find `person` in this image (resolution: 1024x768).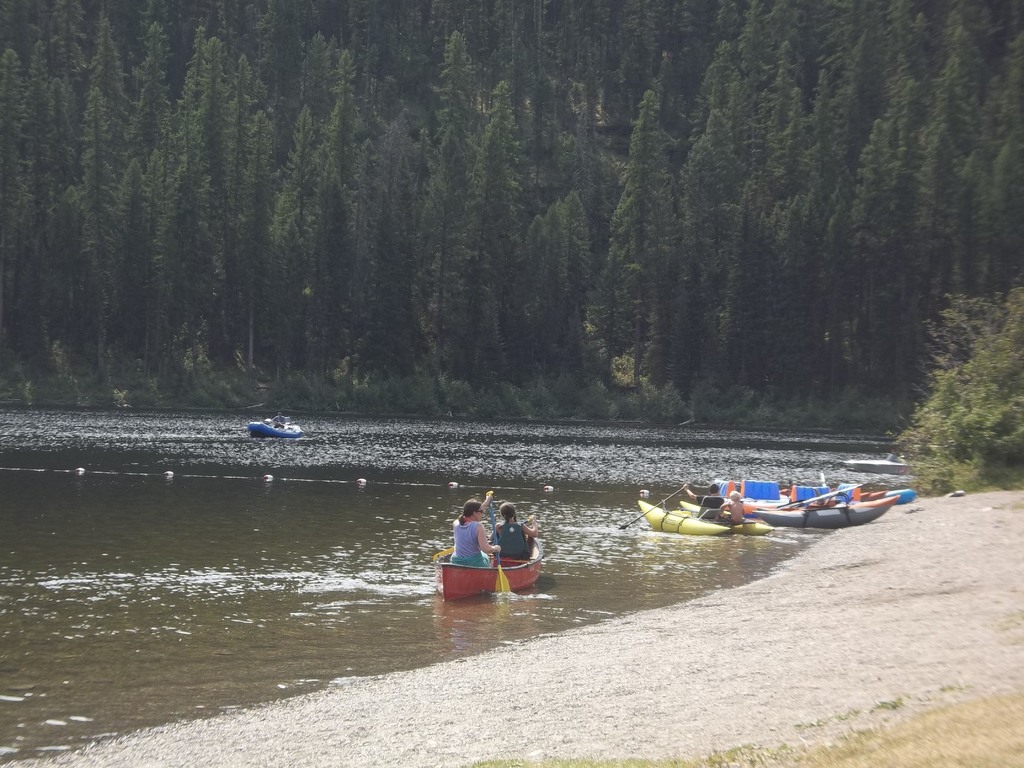
490/500/540/559.
